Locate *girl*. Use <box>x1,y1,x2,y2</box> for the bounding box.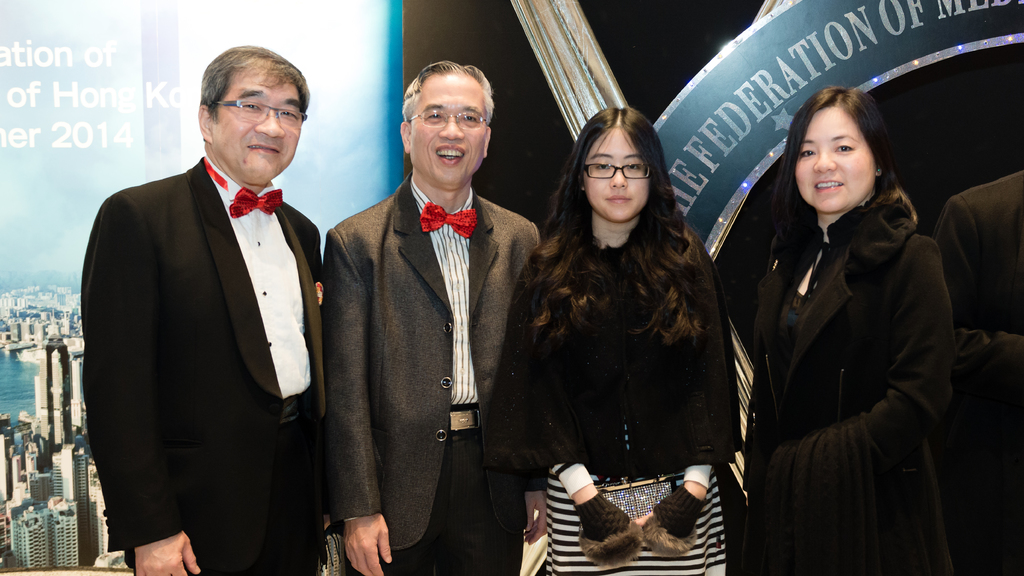
<box>493,100,729,575</box>.
